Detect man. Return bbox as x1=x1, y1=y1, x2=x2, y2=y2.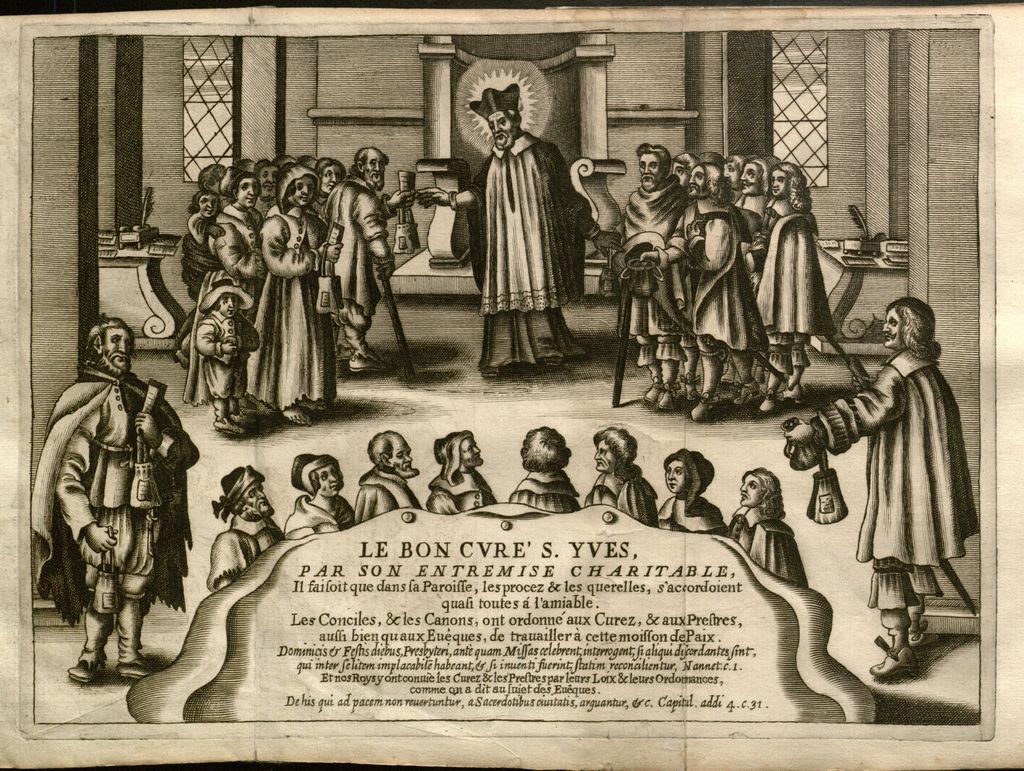
x1=414, y1=83, x2=626, y2=380.
